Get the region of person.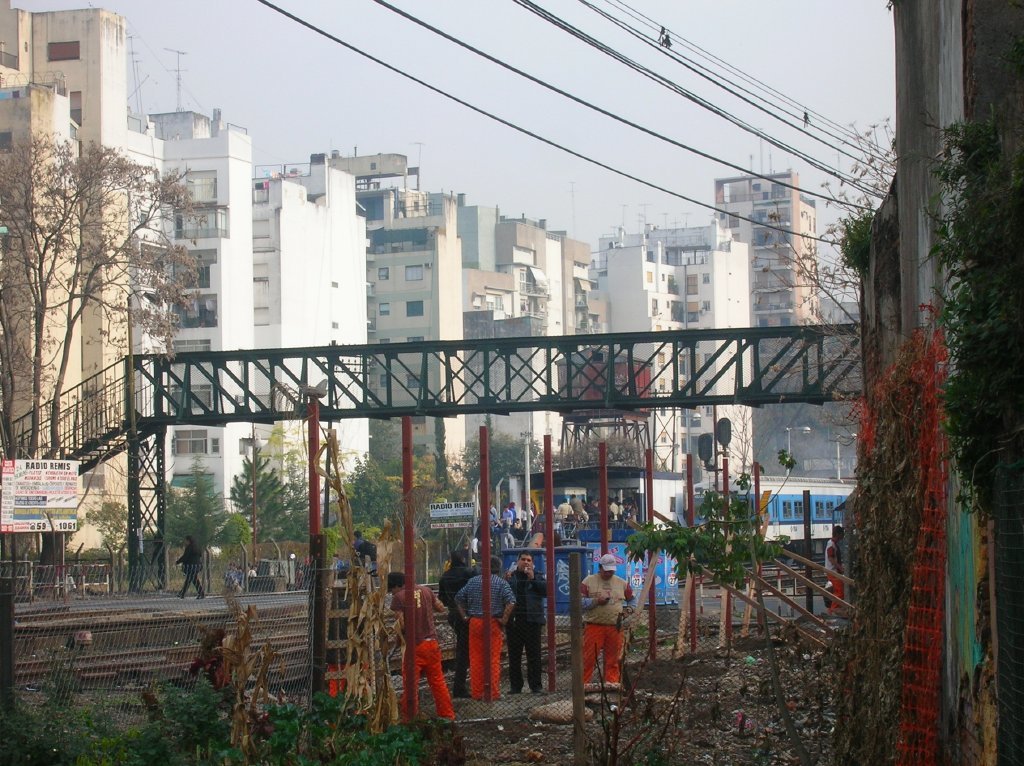
x1=381 y1=579 x2=460 y2=710.
